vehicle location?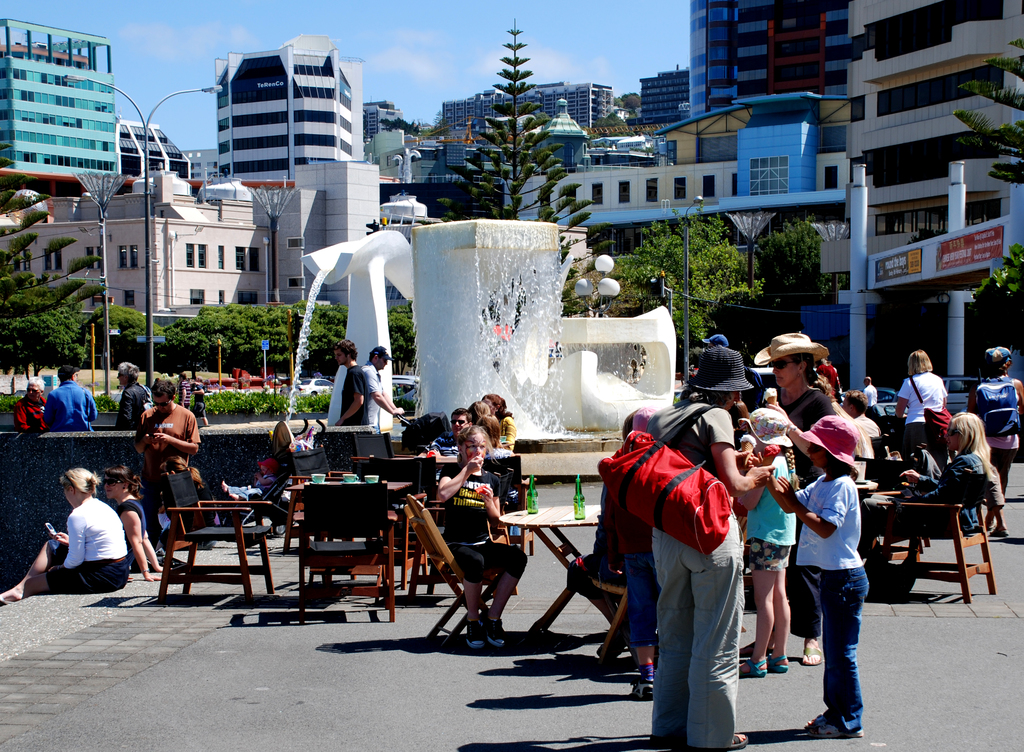
{"left": 298, "top": 380, "right": 338, "bottom": 396}
